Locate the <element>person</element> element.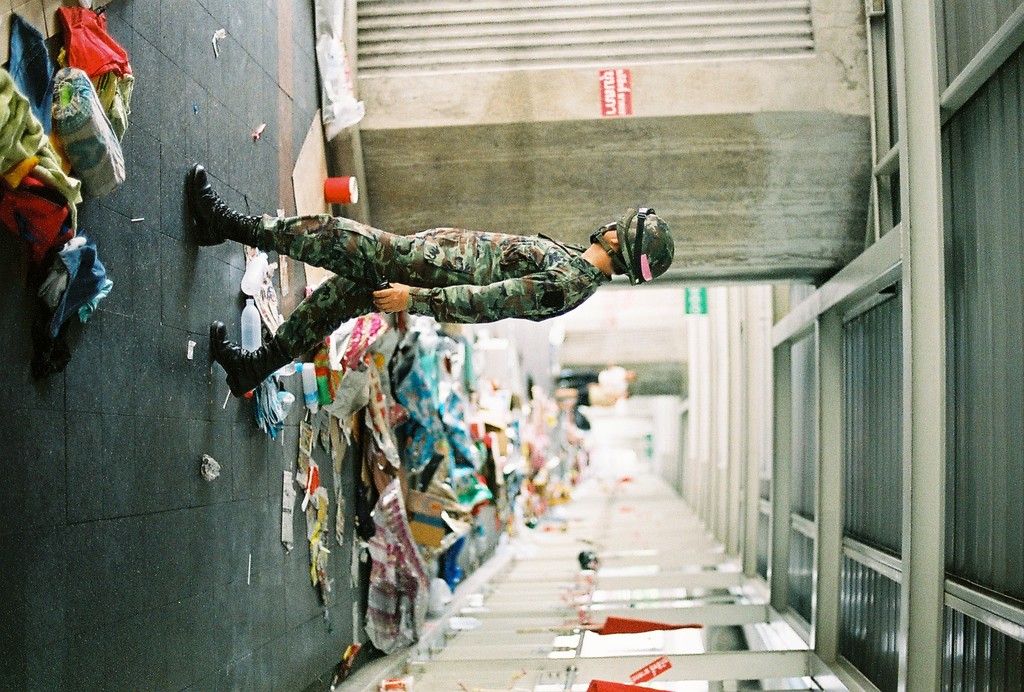
Element bbox: region(182, 163, 675, 402).
